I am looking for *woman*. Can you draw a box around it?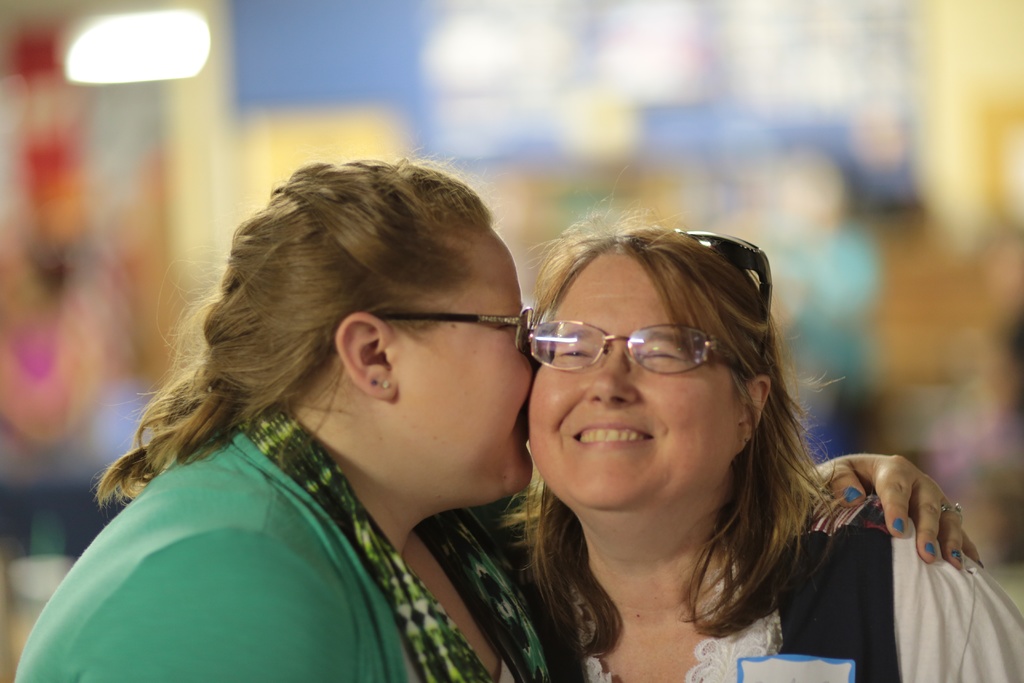
Sure, the bounding box is bbox(488, 163, 1023, 682).
